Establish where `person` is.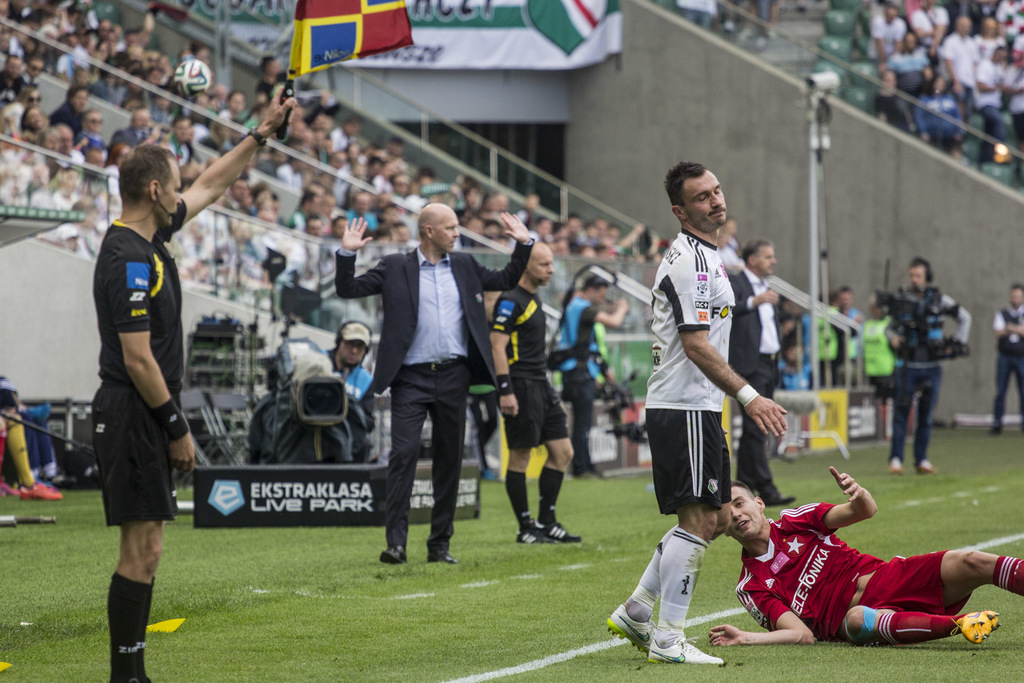
Established at Rect(602, 161, 789, 659).
